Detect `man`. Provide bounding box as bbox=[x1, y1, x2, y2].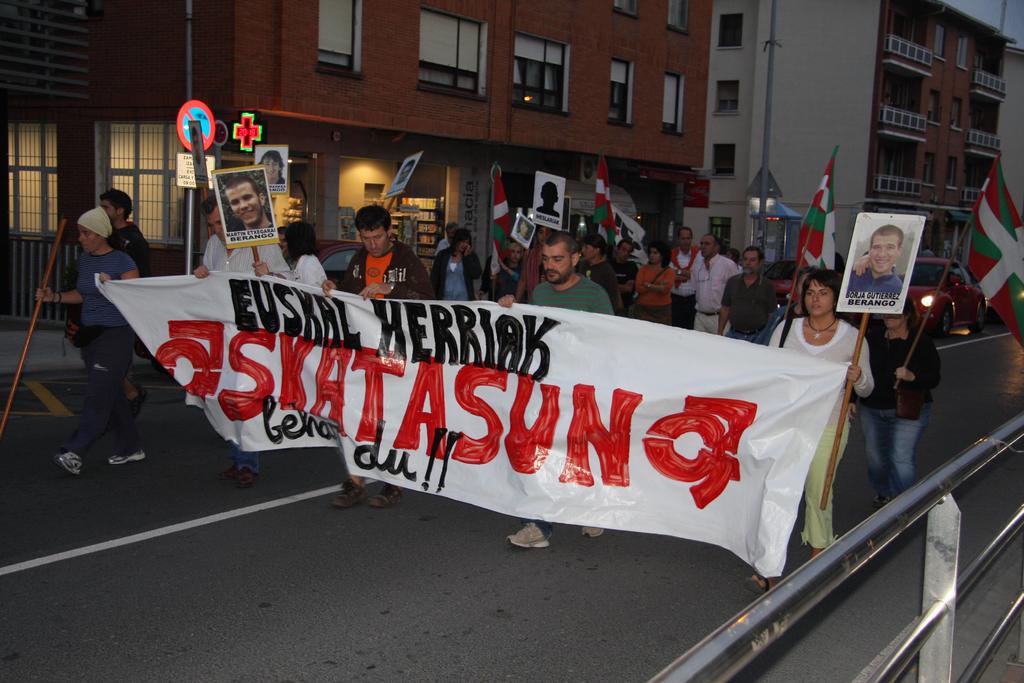
bbox=[691, 233, 742, 334].
